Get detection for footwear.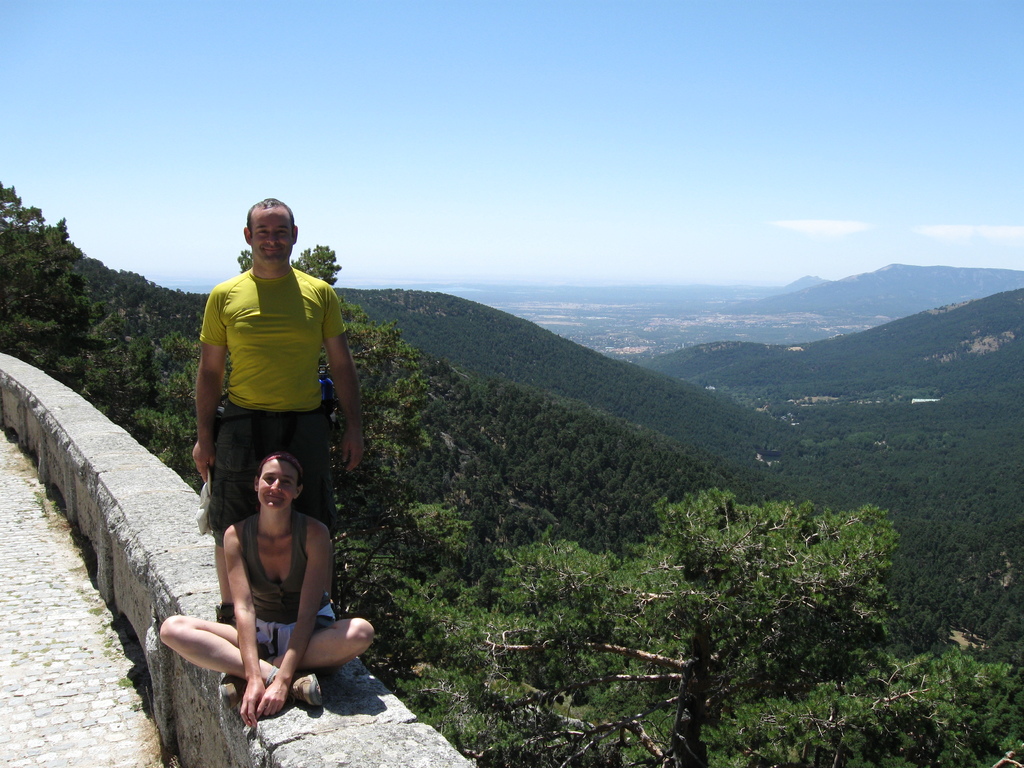
Detection: (282,669,326,715).
